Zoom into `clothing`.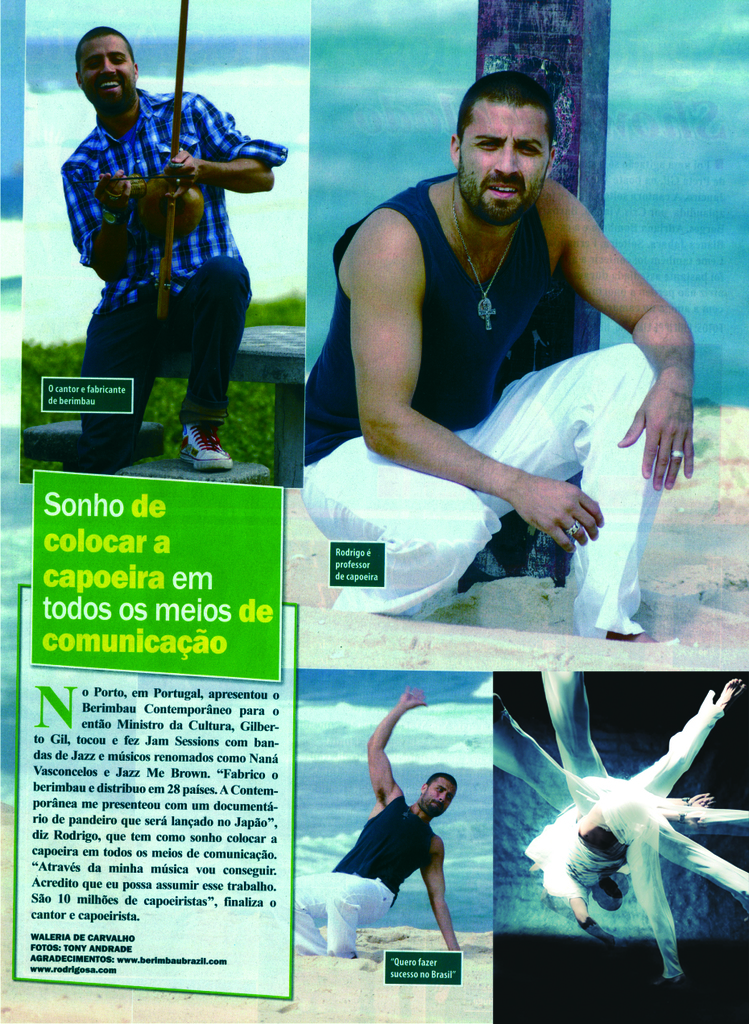
Zoom target: l=335, t=791, r=434, b=905.
